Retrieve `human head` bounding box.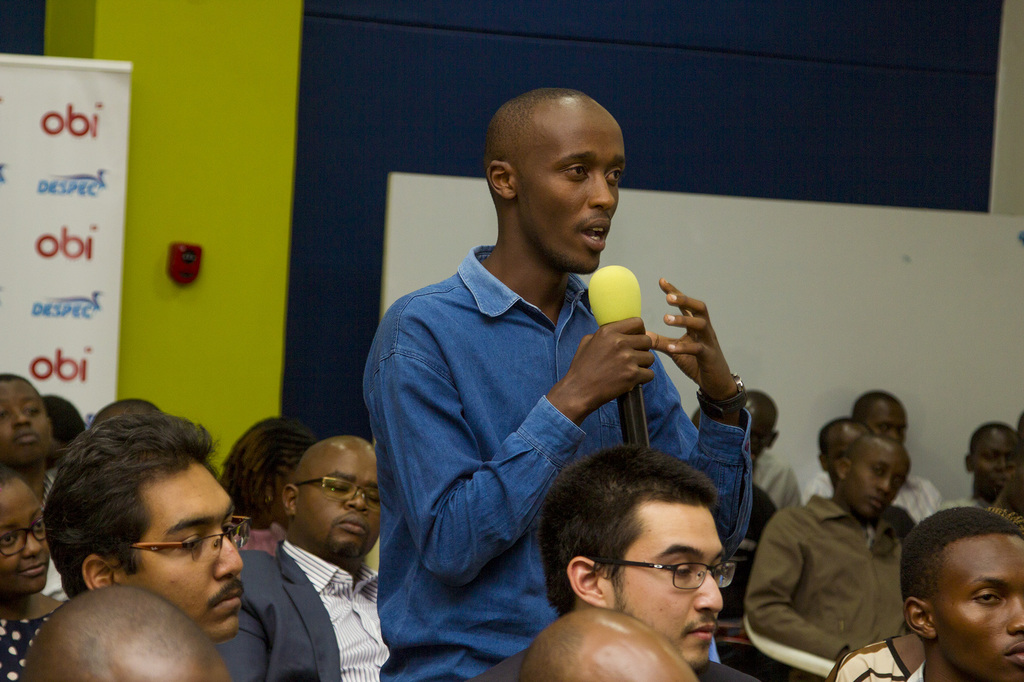
Bounding box: bbox(543, 464, 760, 651).
